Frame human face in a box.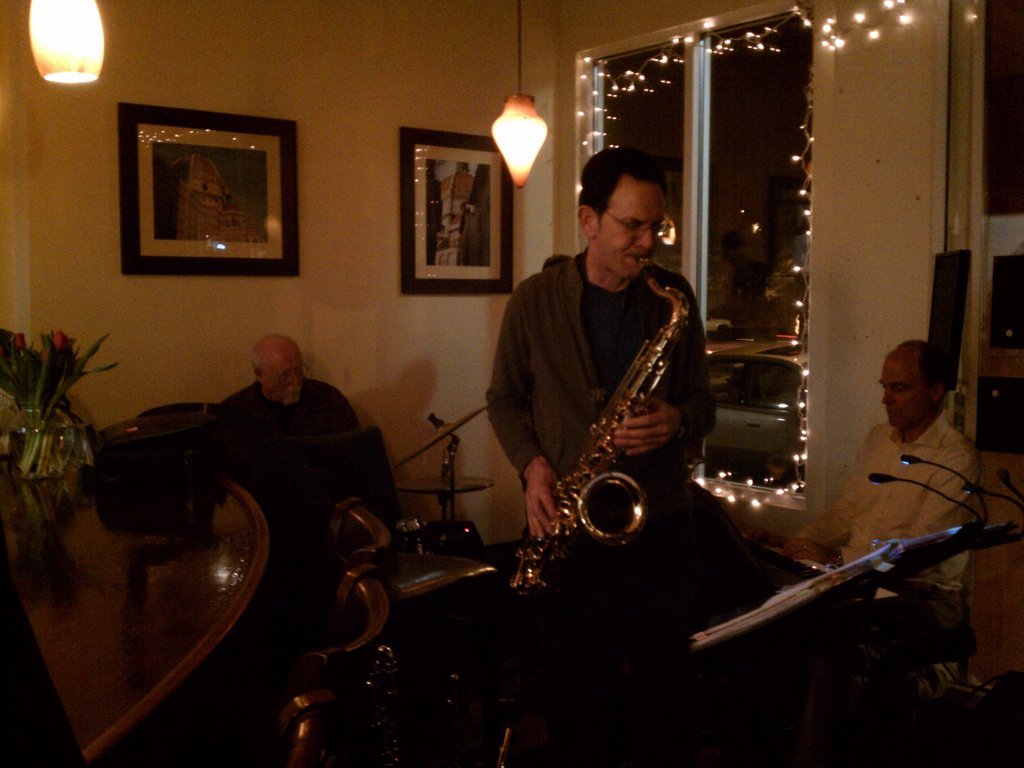
bbox(265, 353, 301, 404).
